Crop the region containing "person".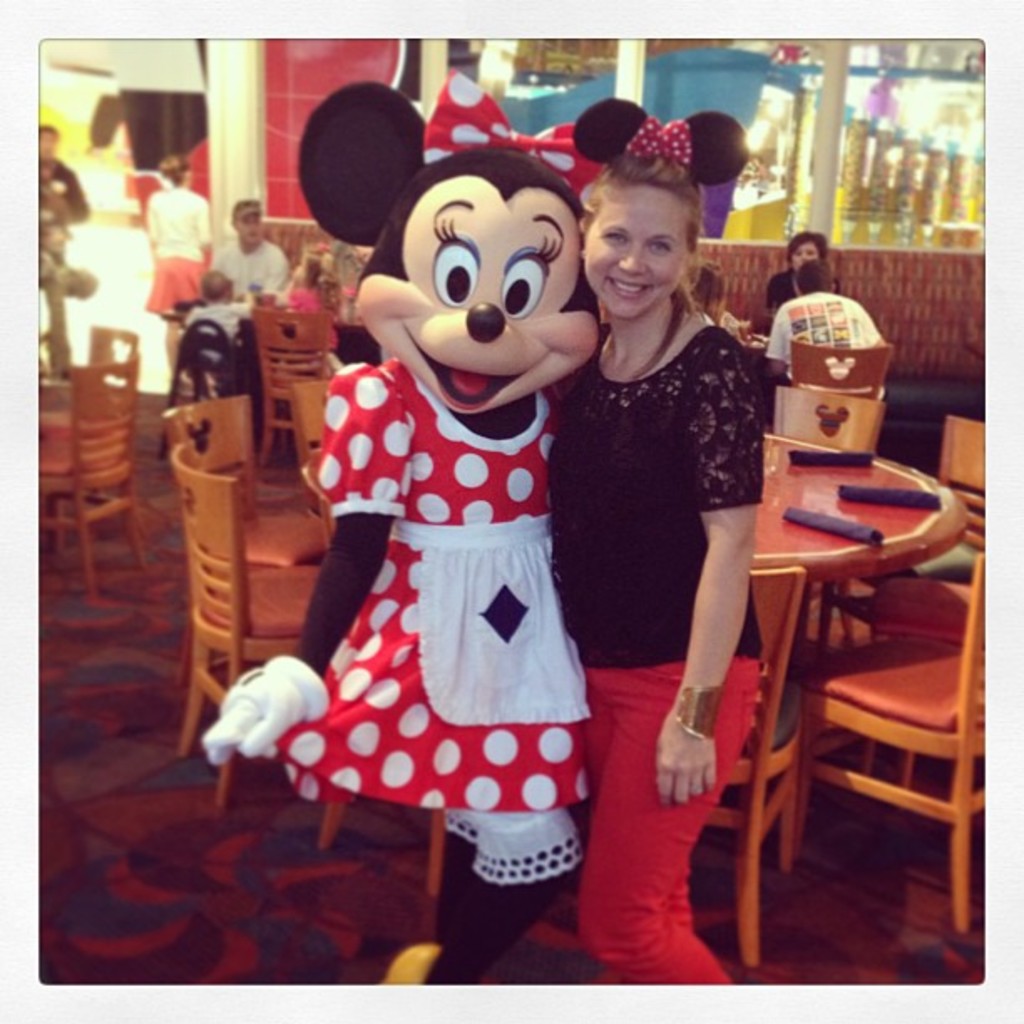
Crop region: region(221, 191, 288, 303).
